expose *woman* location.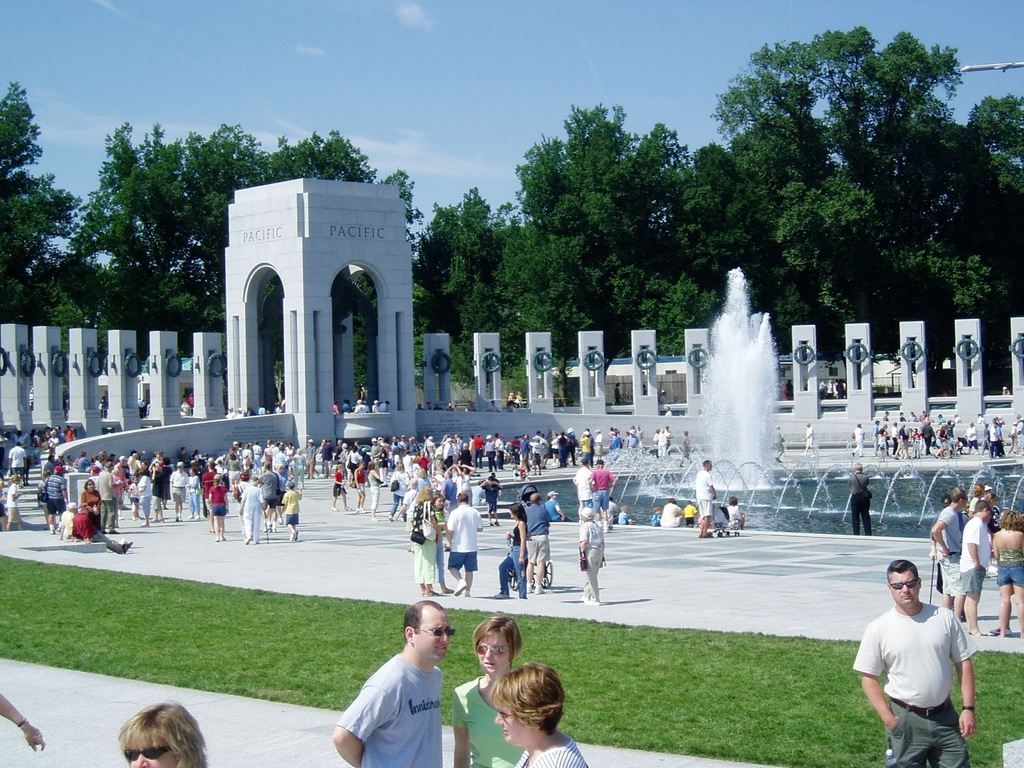
Exposed at {"left": 997, "top": 511, "right": 1023, "bottom": 636}.
